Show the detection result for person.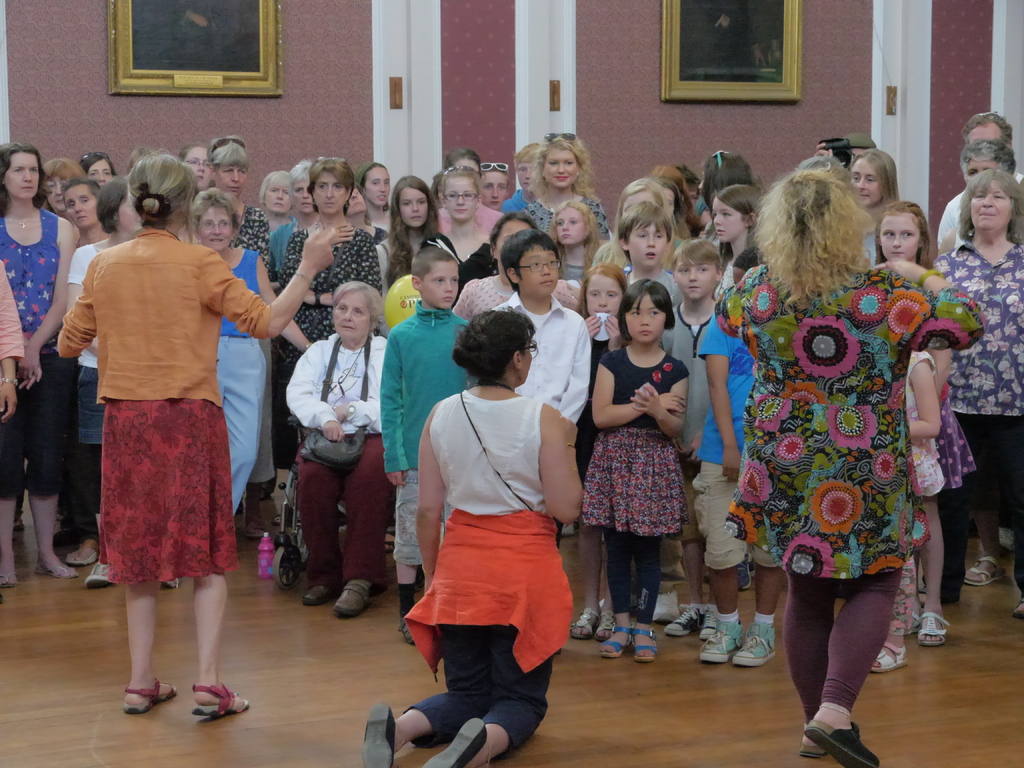
<region>0, 145, 83, 585</region>.
